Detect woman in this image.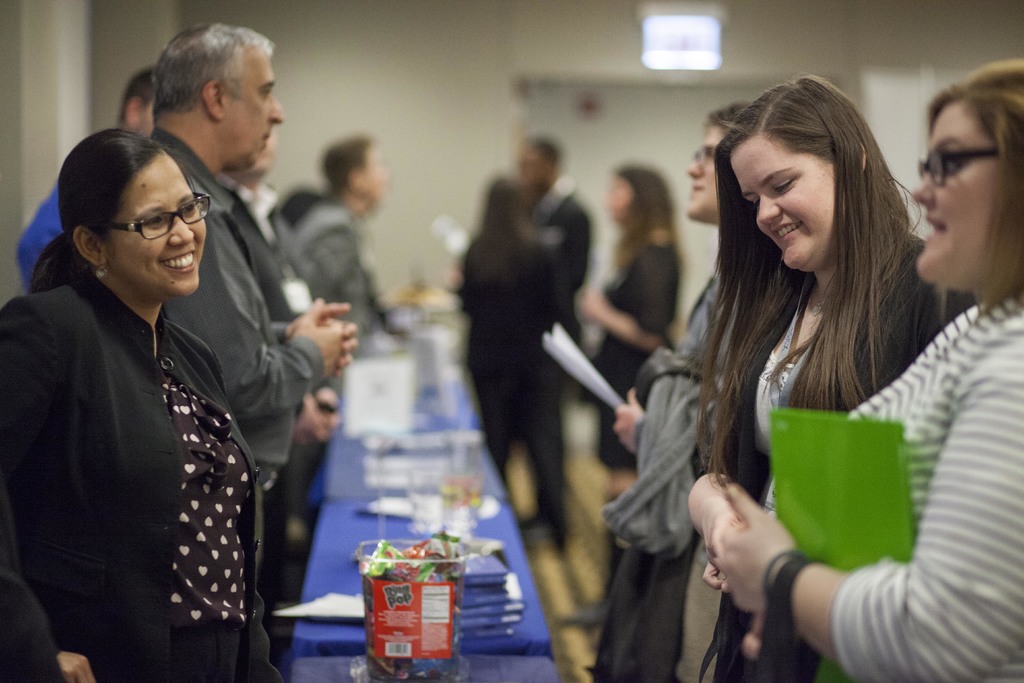
Detection: select_region(714, 57, 1023, 682).
